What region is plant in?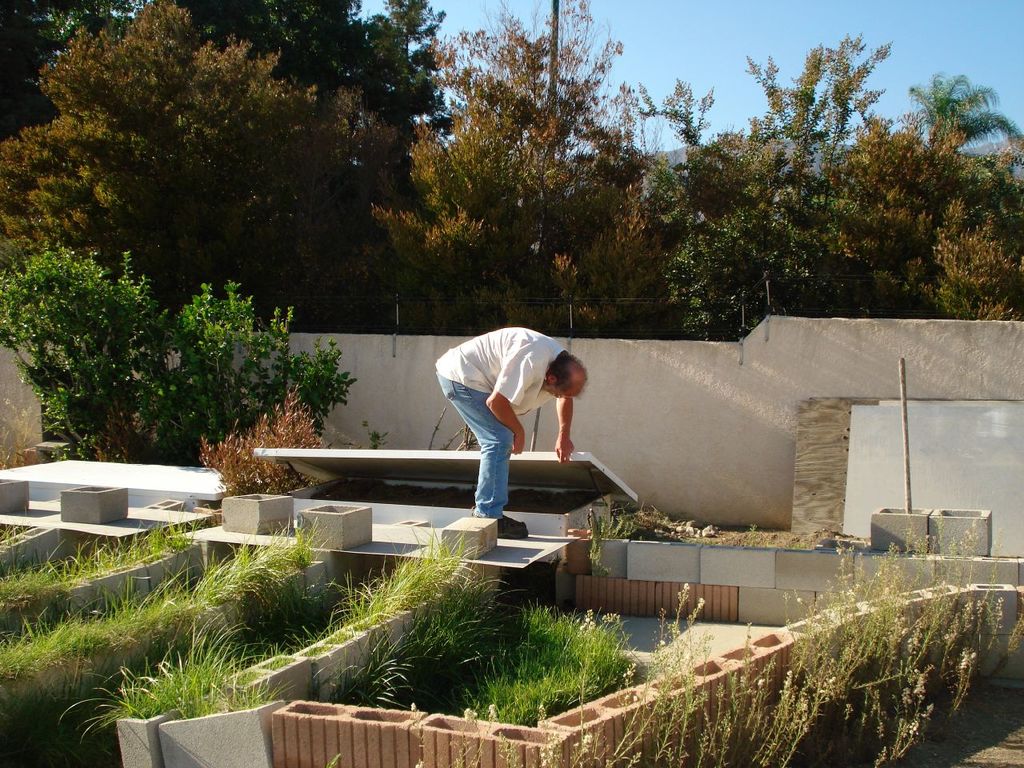
[left=593, top=662, right=655, bottom=767].
